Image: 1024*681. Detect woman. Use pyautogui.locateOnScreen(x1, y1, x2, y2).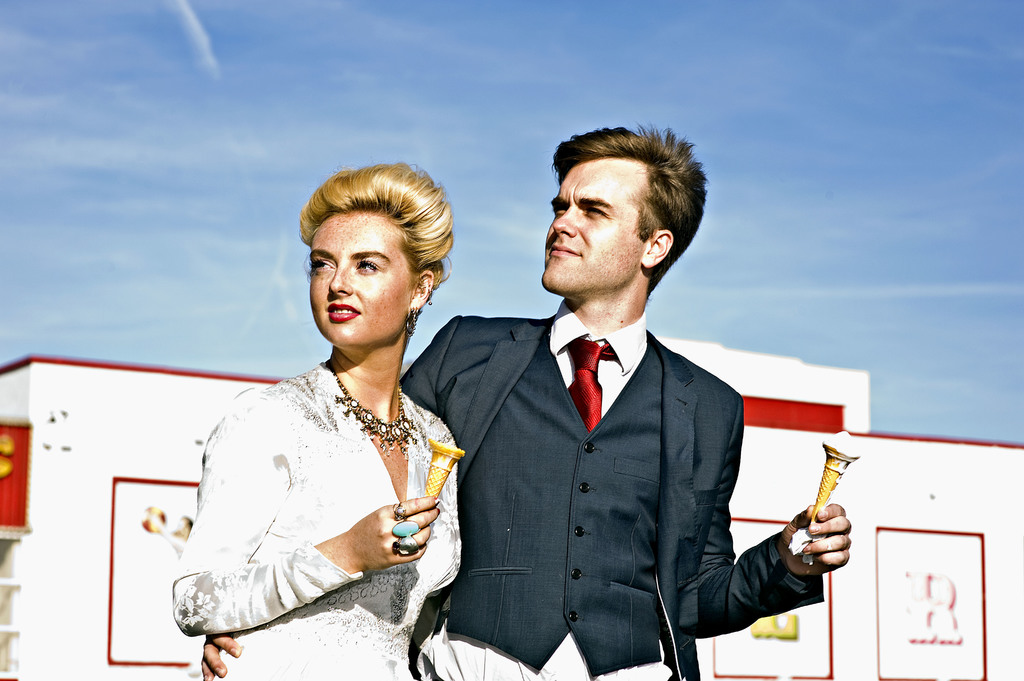
pyautogui.locateOnScreen(154, 159, 486, 680).
